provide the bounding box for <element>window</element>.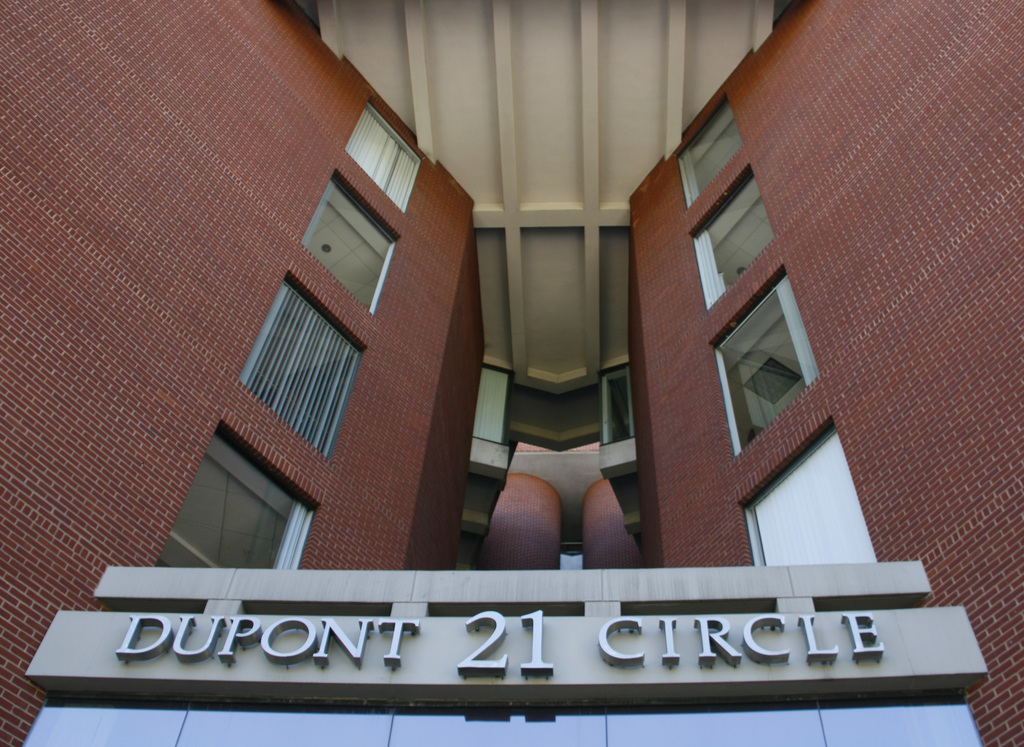
BBox(346, 98, 420, 209).
